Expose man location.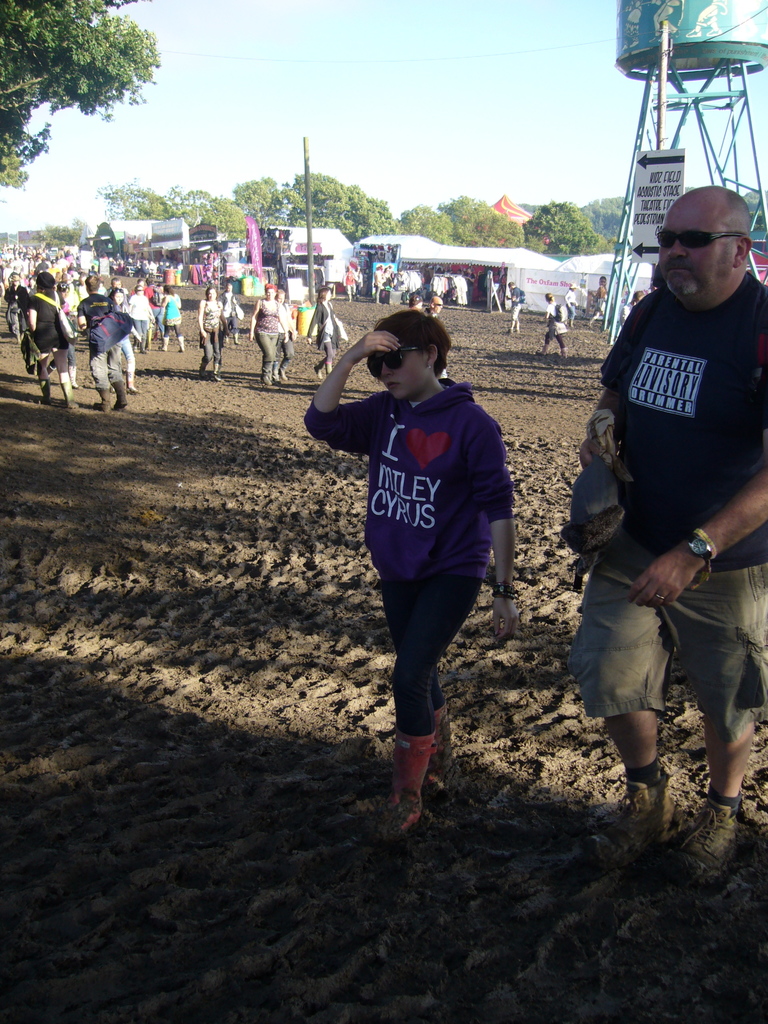
Exposed at <box>559,190,767,876</box>.
